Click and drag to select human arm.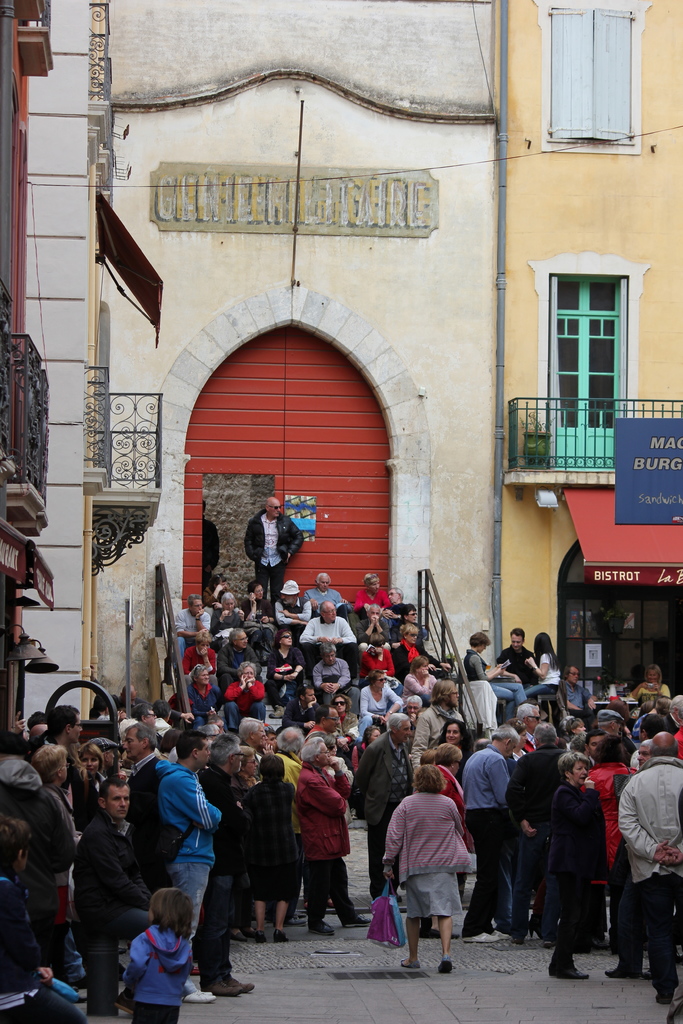
Selection: (418,646,453,673).
